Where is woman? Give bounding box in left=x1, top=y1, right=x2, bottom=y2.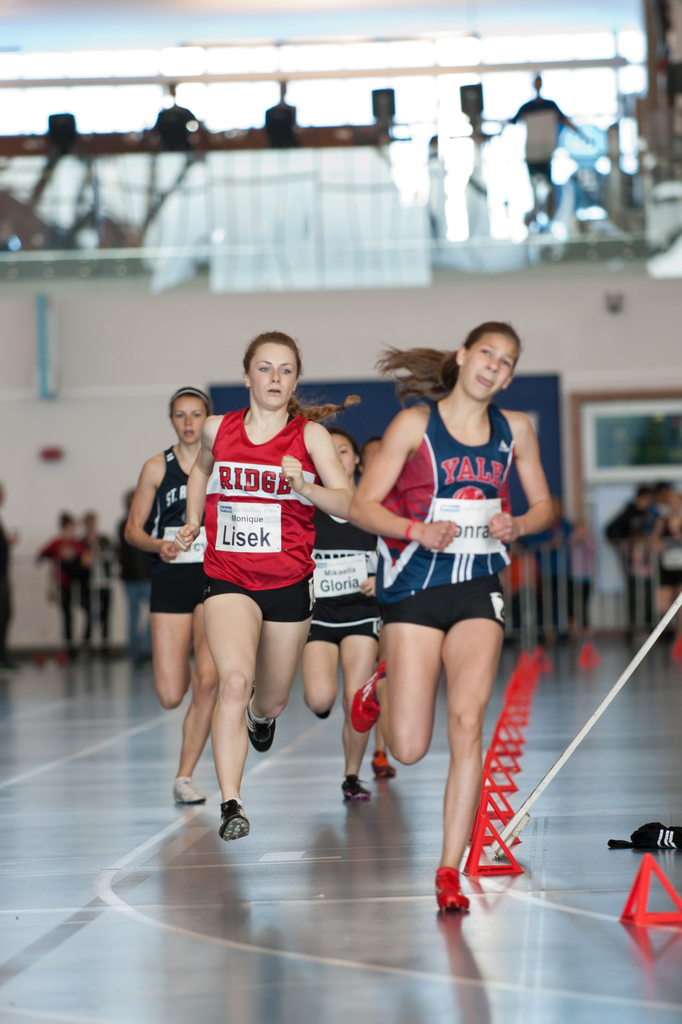
left=120, top=380, right=216, bottom=803.
